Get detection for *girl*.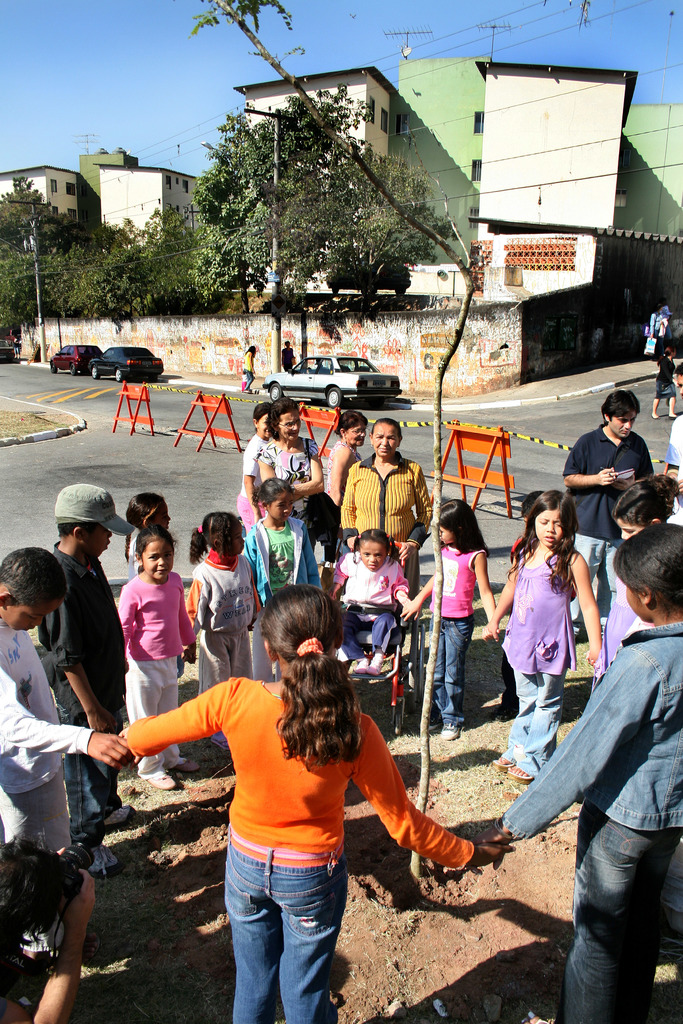
Detection: (left=127, top=490, right=171, bottom=585).
